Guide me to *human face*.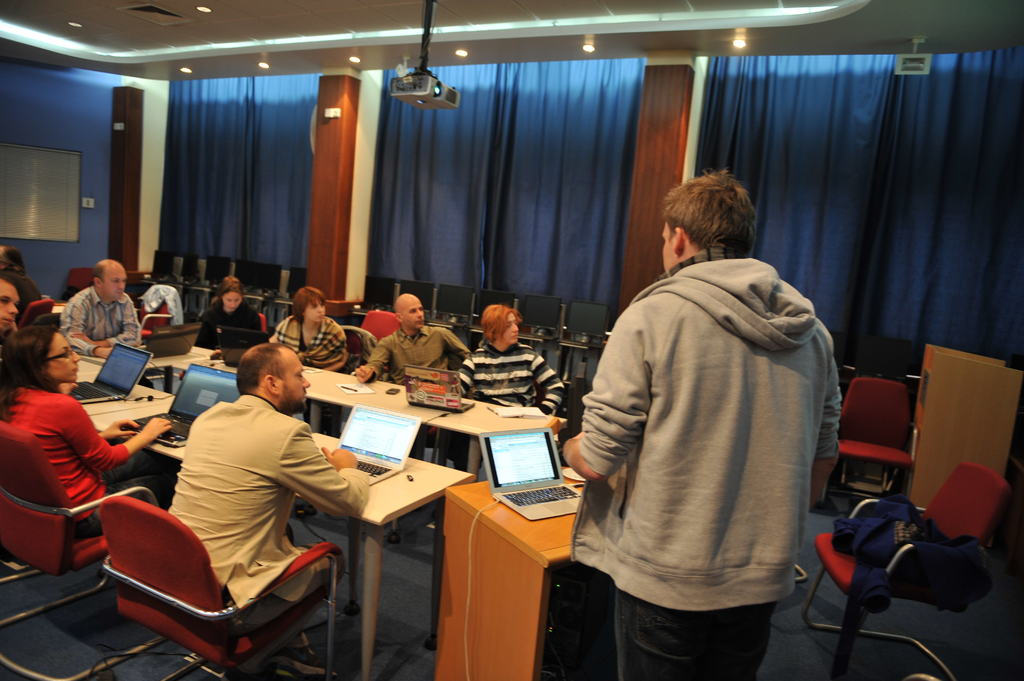
Guidance: {"left": 225, "top": 291, "right": 243, "bottom": 312}.
